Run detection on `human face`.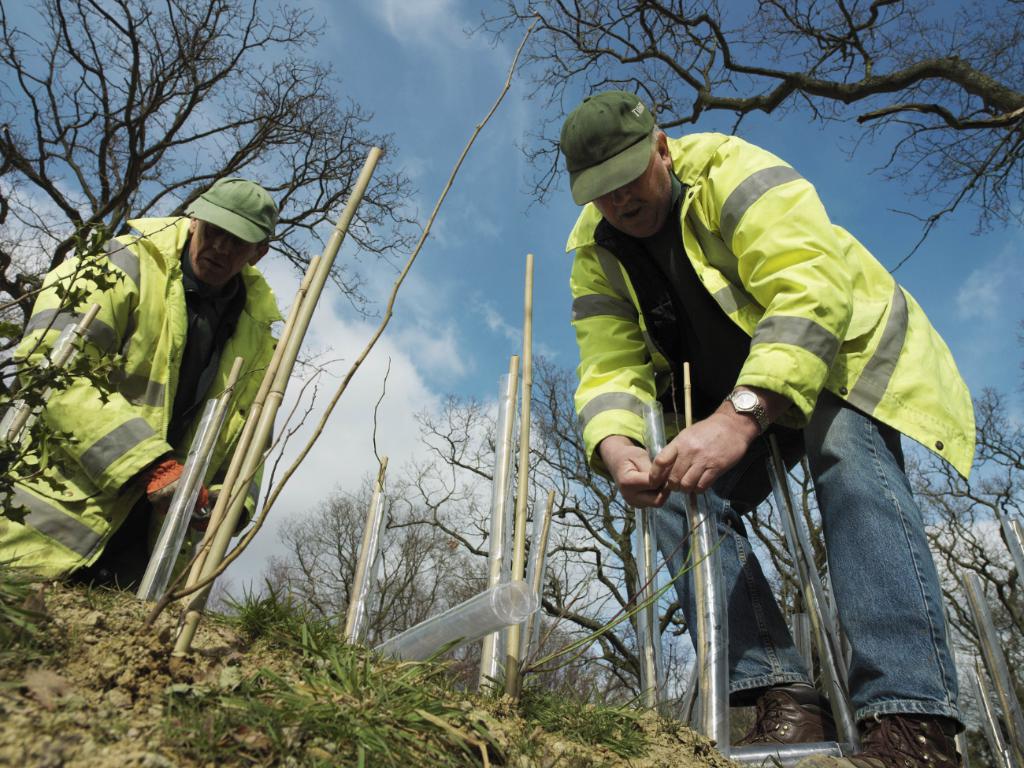
Result: select_region(592, 171, 673, 235).
